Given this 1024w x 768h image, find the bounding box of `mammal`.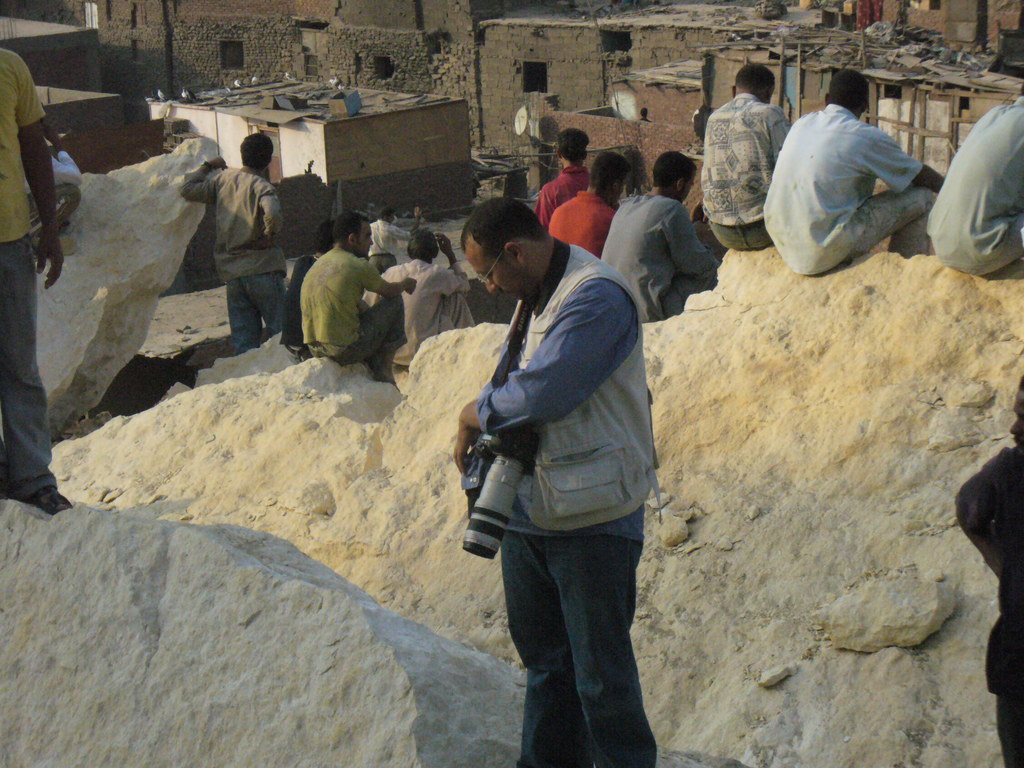
371, 223, 477, 368.
